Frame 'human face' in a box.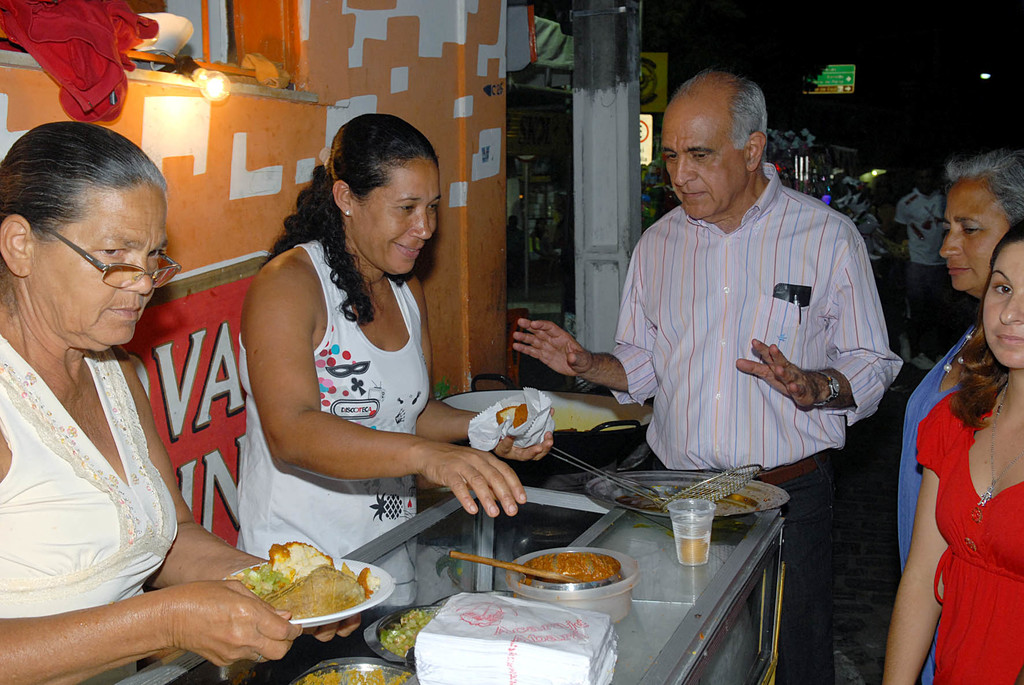
<box>659,119,749,222</box>.
